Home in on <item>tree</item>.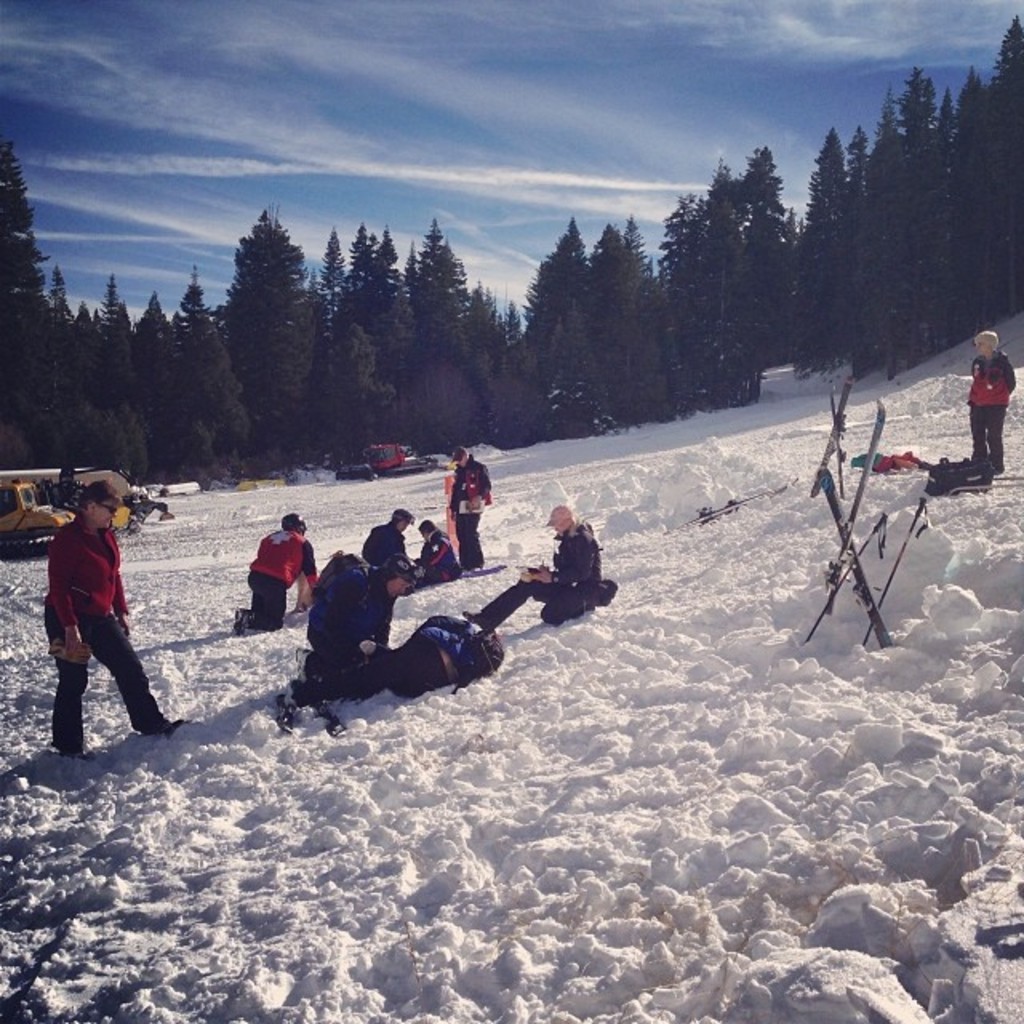
Homed in at (842,122,870,200).
